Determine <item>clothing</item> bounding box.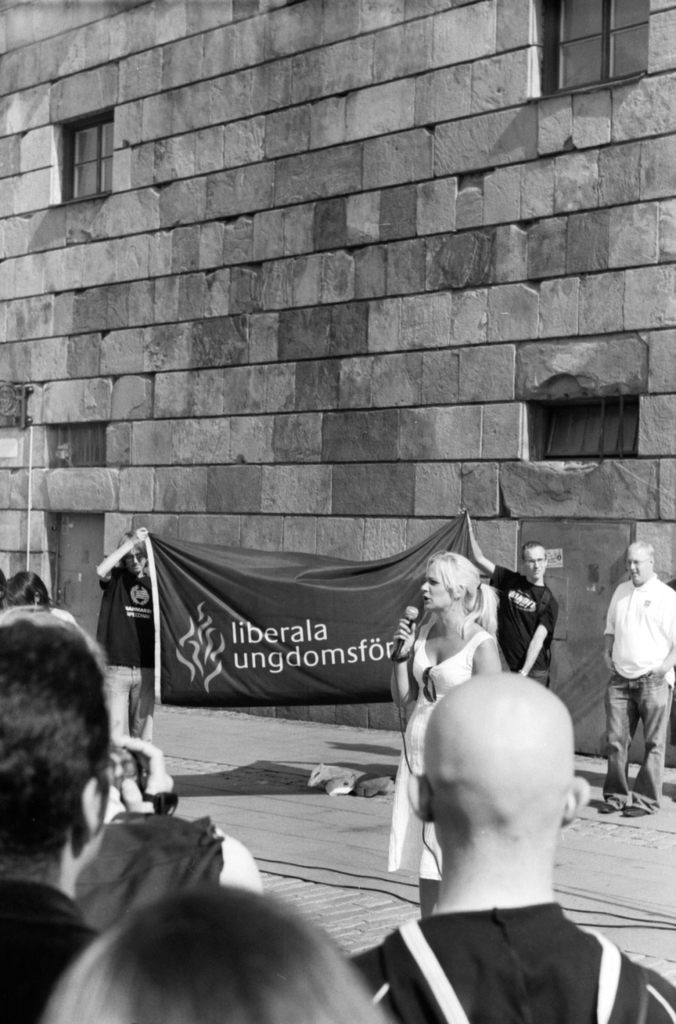
Determined: <region>605, 581, 675, 793</region>.
